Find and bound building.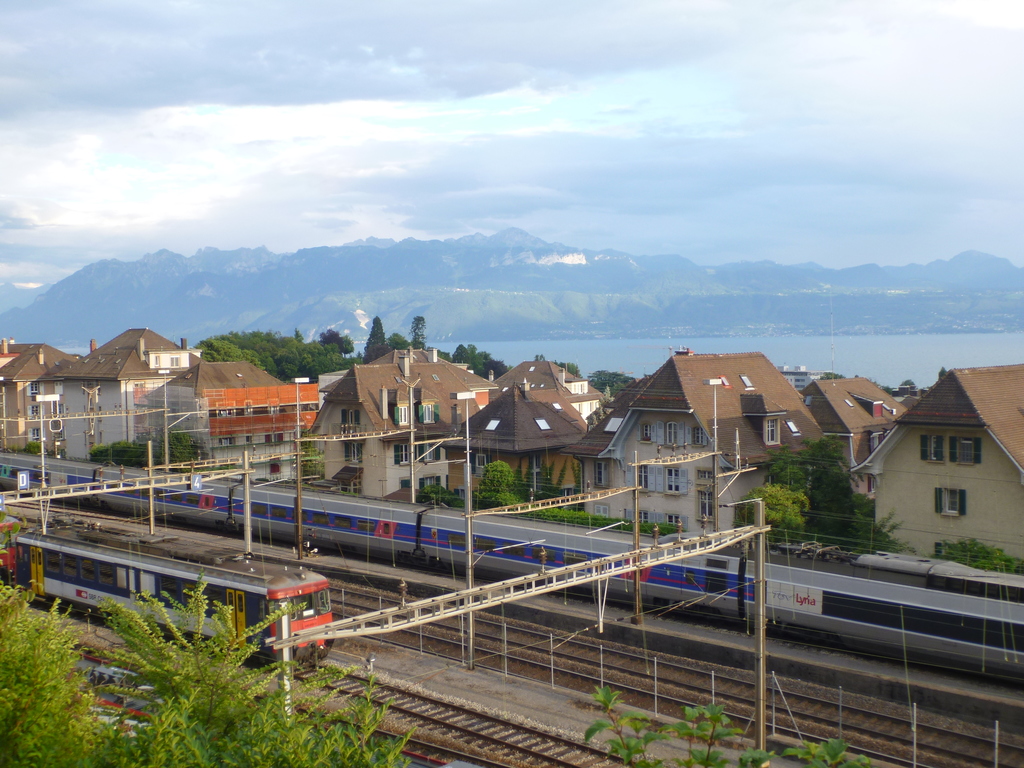
Bound: 572 352 818 545.
